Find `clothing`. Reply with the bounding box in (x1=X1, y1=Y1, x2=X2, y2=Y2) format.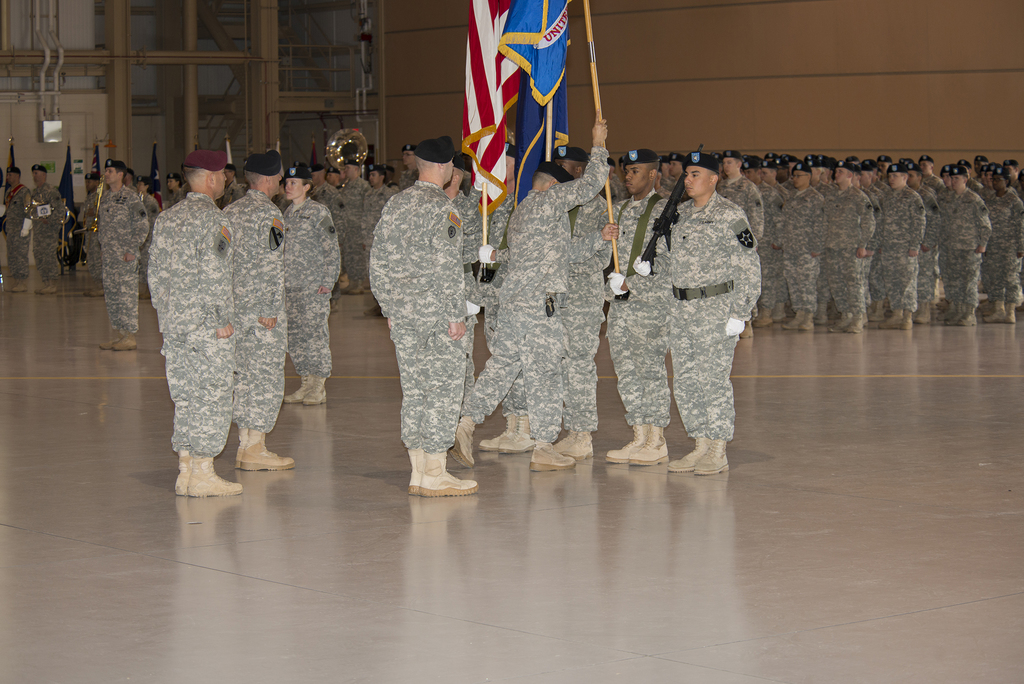
(x1=225, y1=191, x2=287, y2=413).
